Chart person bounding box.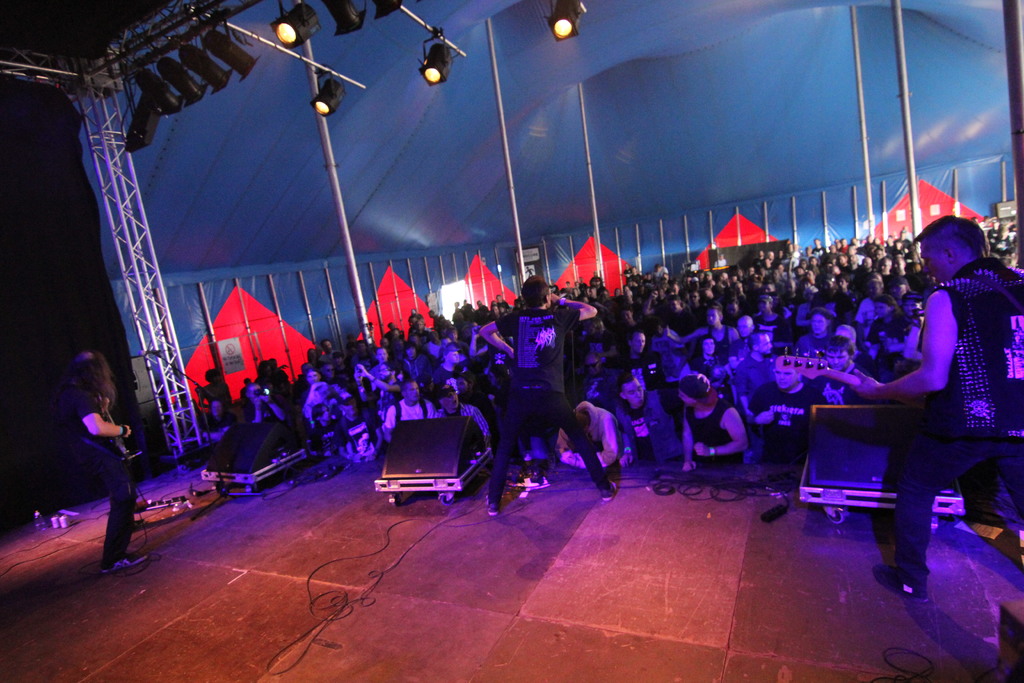
Charted: x1=836 y1=253 x2=849 y2=274.
